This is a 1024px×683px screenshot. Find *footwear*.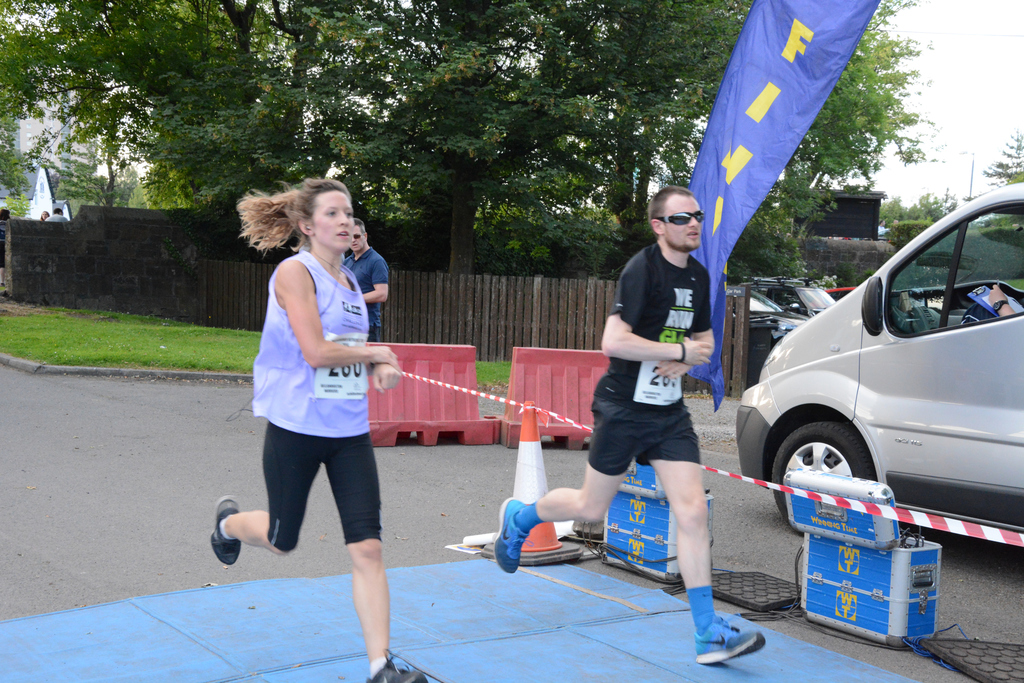
Bounding box: (207, 495, 238, 569).
